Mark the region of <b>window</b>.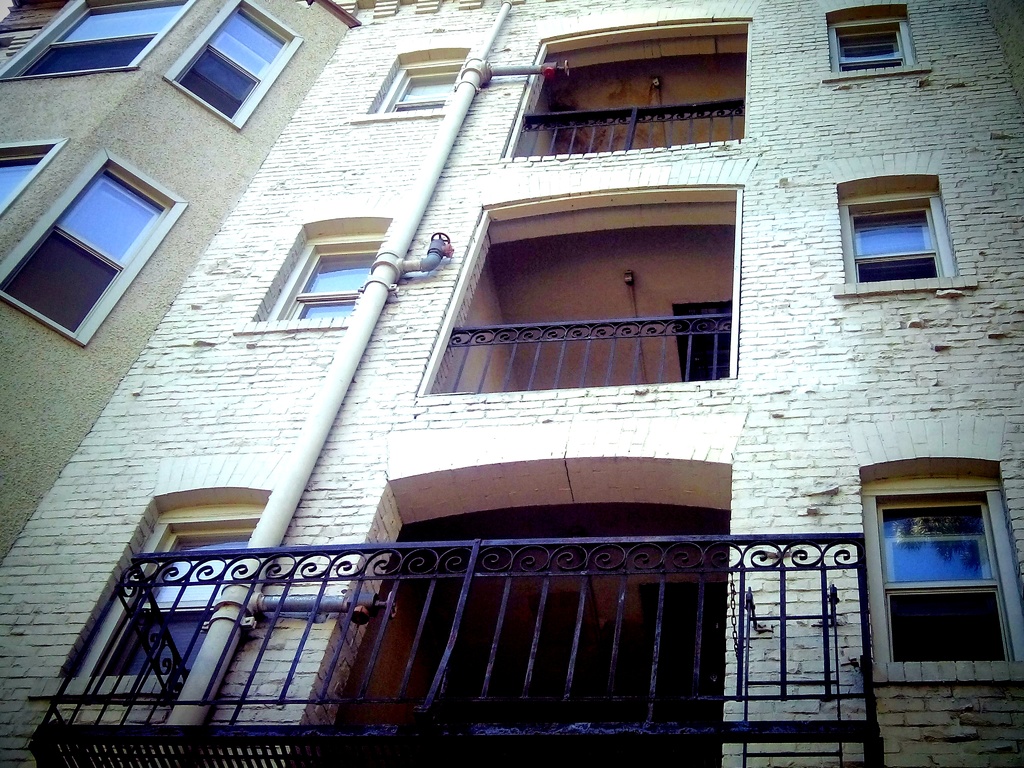
Region: {"x1": 79, "y1": 526, "x2": 256, "y2": 680}.
